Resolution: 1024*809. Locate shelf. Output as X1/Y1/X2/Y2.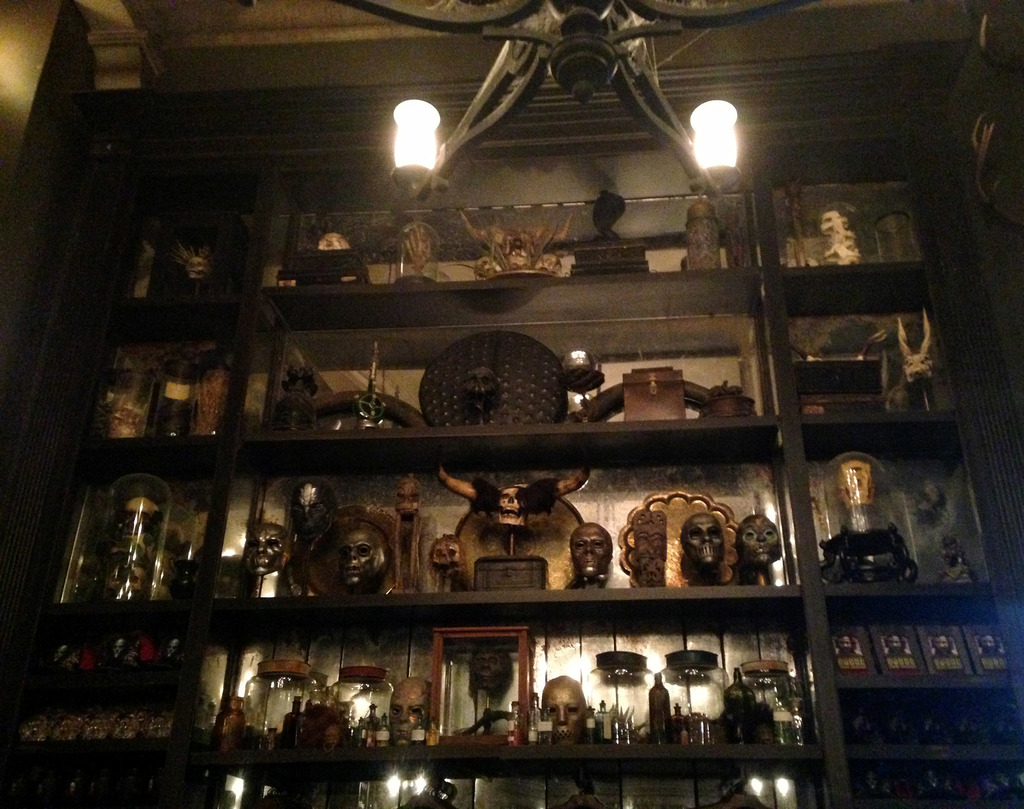
212/426/808/601.
